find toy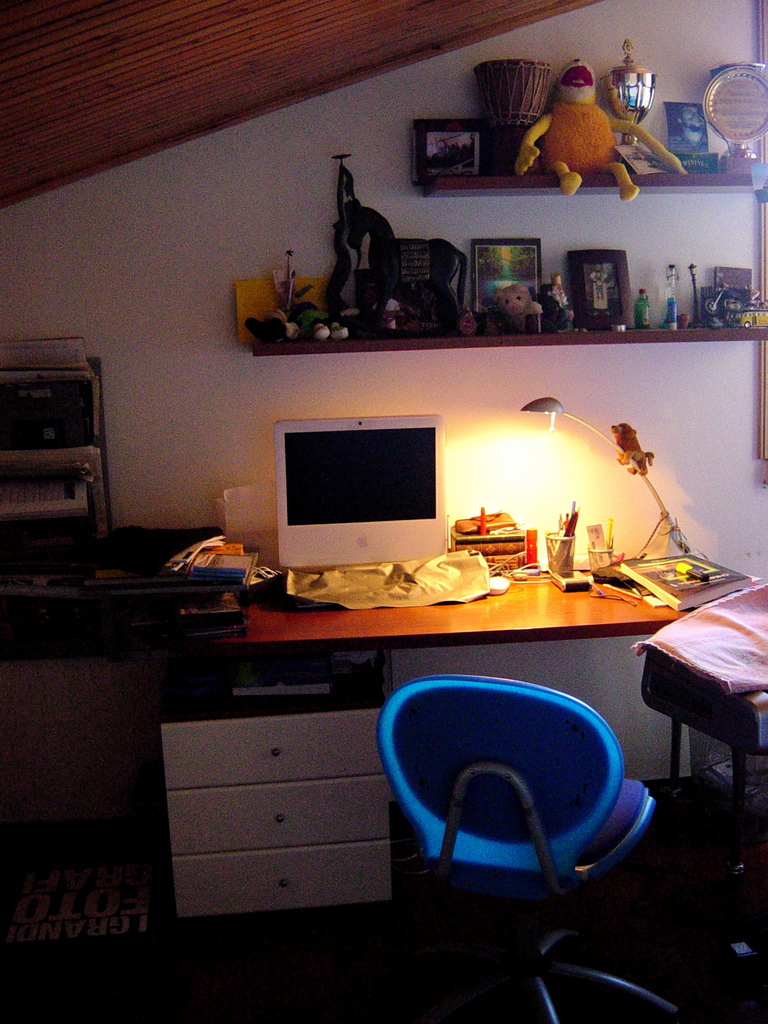
Rect(373, 292, 397, 339)
